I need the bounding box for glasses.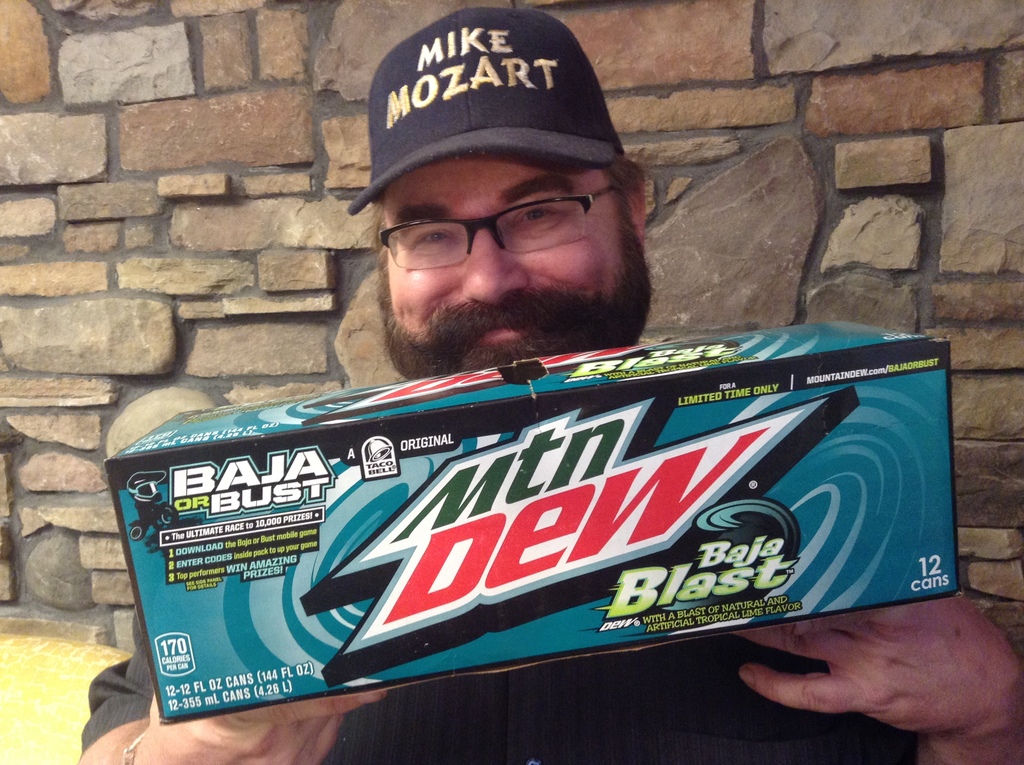
Here it is: (378, 178, 621, 273).
